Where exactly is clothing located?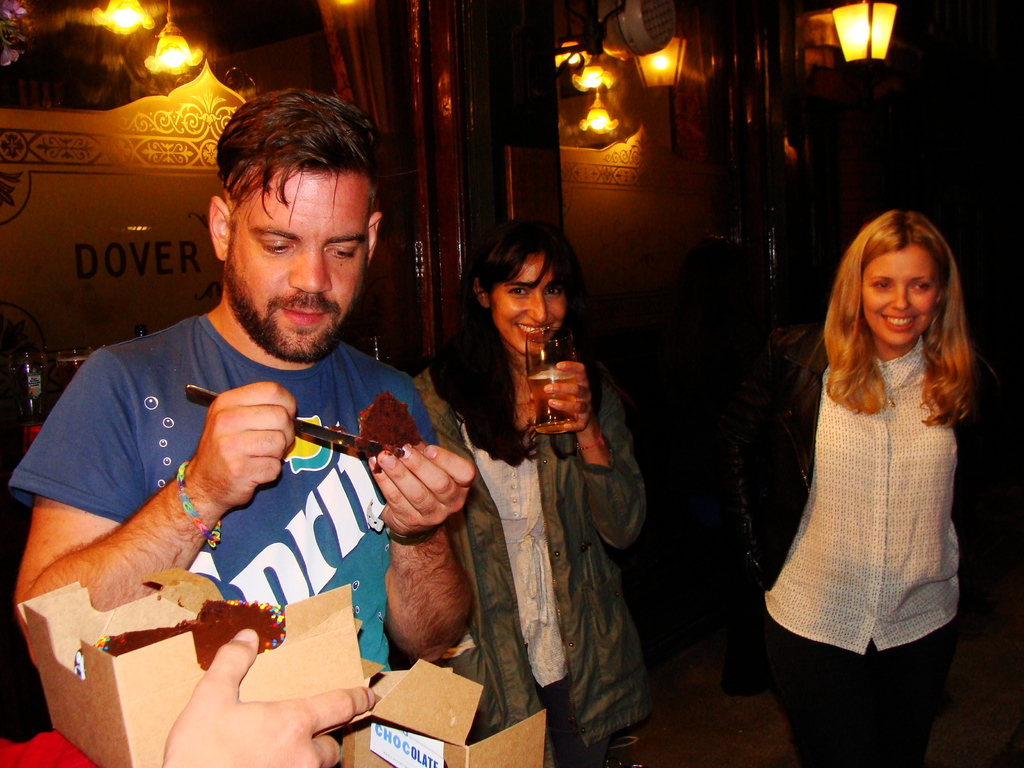
Its bounding box is (0, 732, 91, 767).
